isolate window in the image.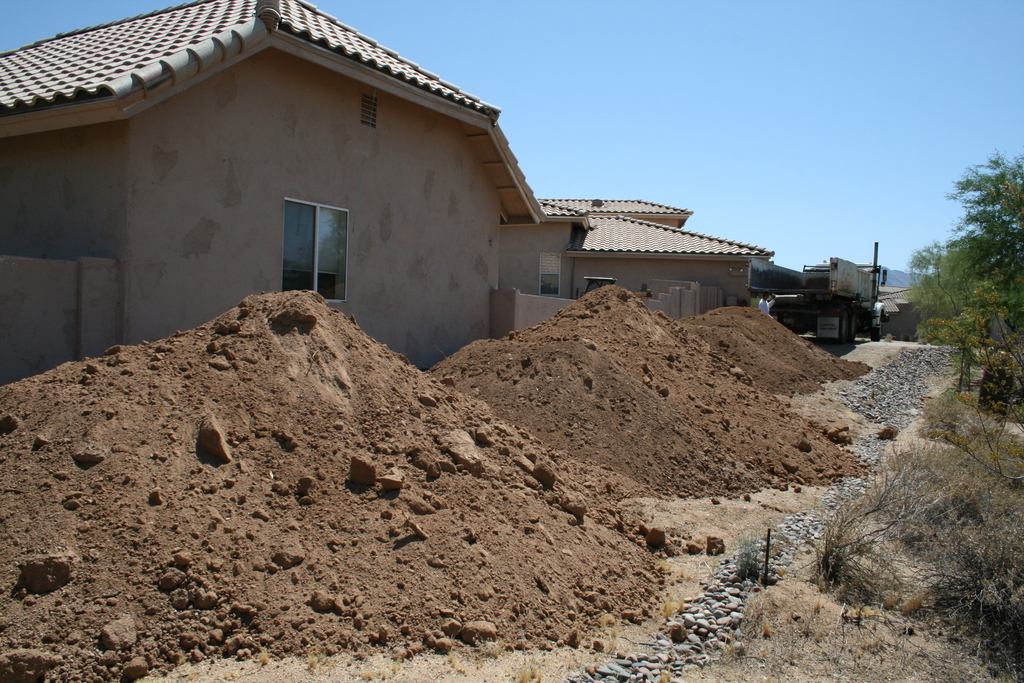
Isolated region: Rect(283, 199, 353, 296).
